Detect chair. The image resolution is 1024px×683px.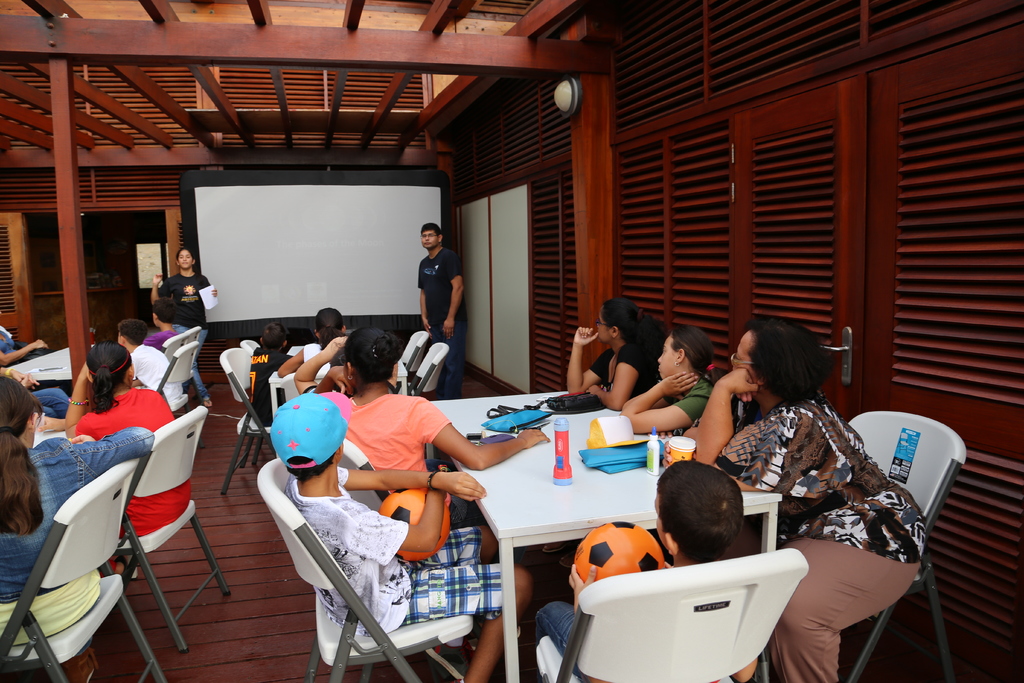
locate(243, 341, 260, 454).
